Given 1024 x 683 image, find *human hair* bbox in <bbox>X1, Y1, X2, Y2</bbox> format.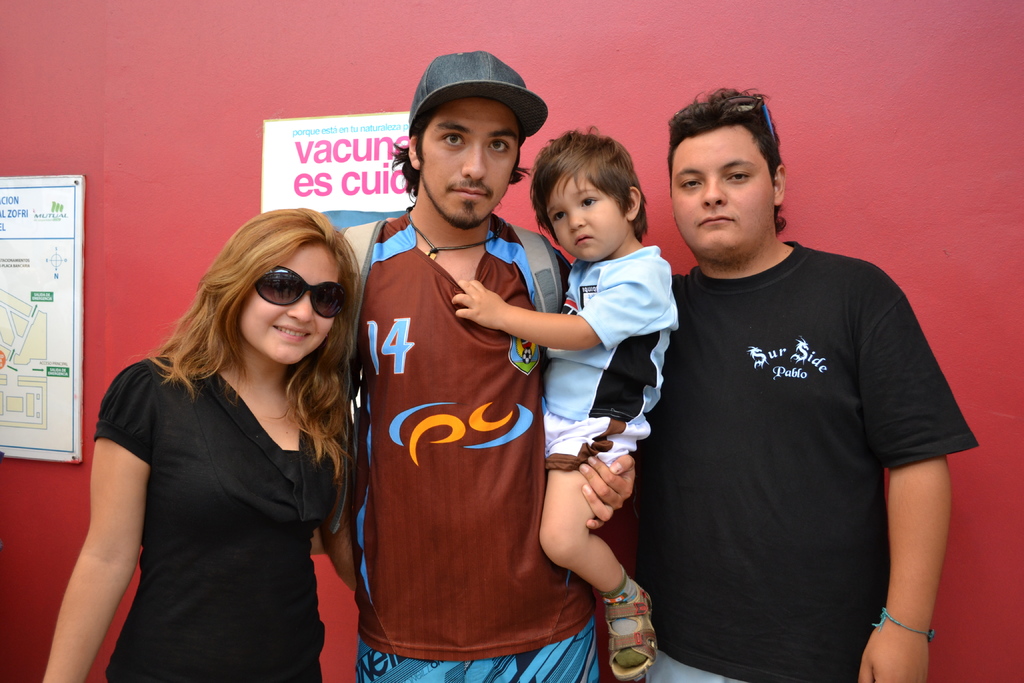
<bbox>145, 209, 362, 477</bbox>.
